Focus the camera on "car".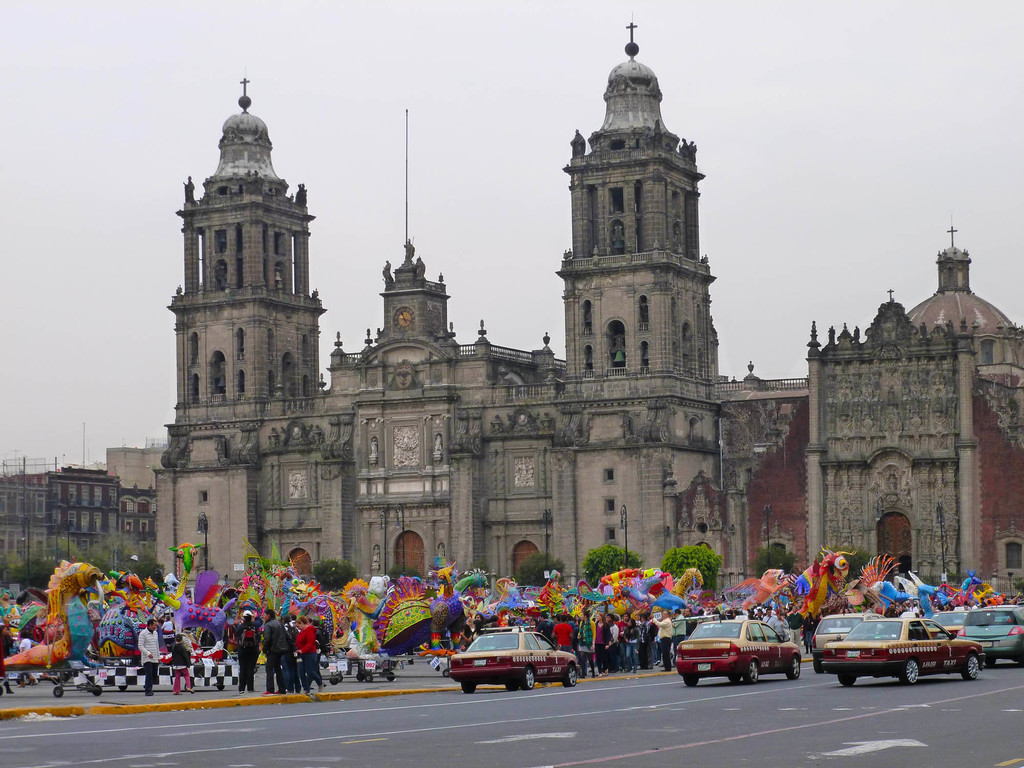
Focus region: {"left": 681, "top": 619, "right": 799, "bottom": 686}.
